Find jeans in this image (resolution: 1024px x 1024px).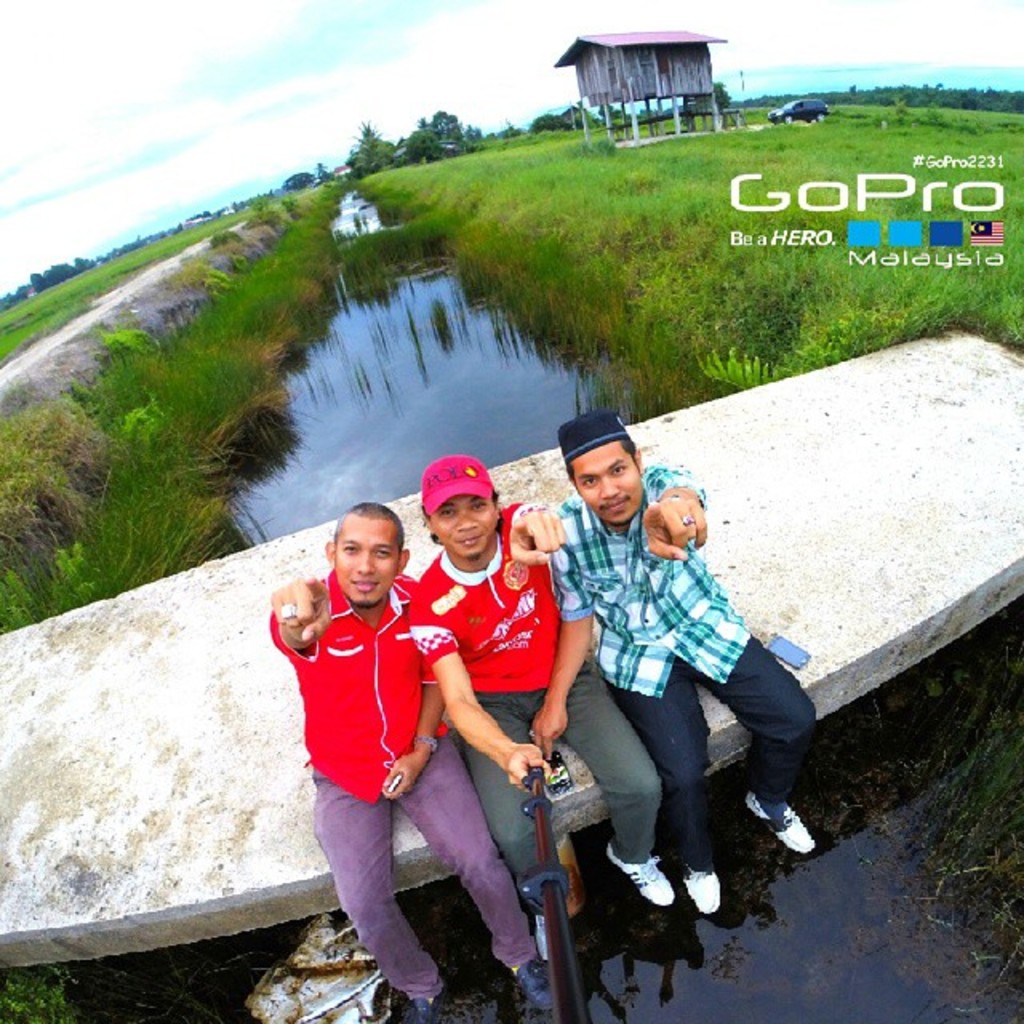
crop(613, 629, 795, 859).
